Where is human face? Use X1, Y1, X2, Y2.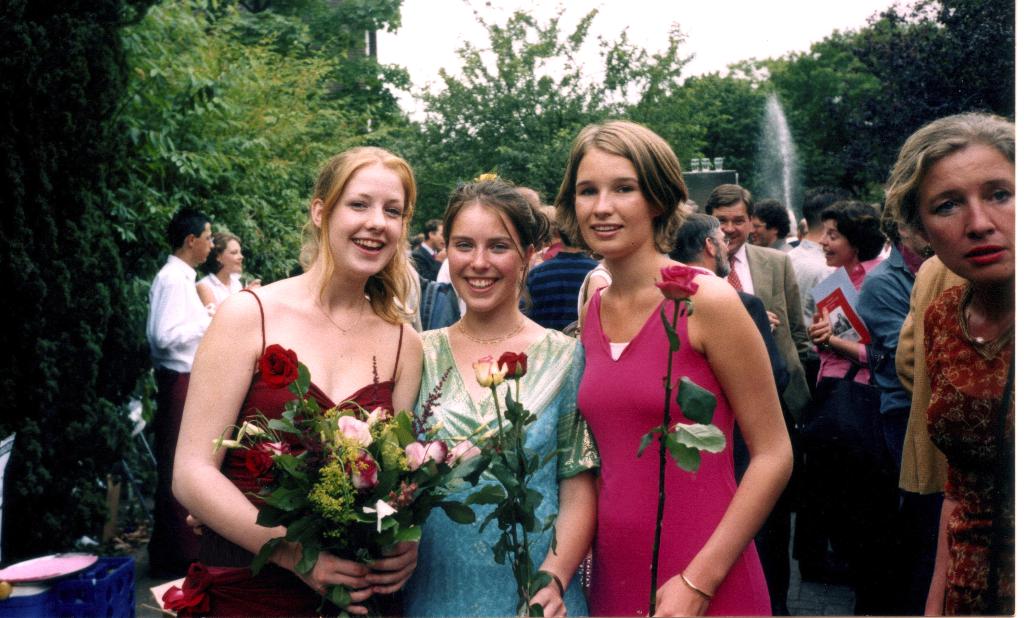
707, 224, 730, 271.
